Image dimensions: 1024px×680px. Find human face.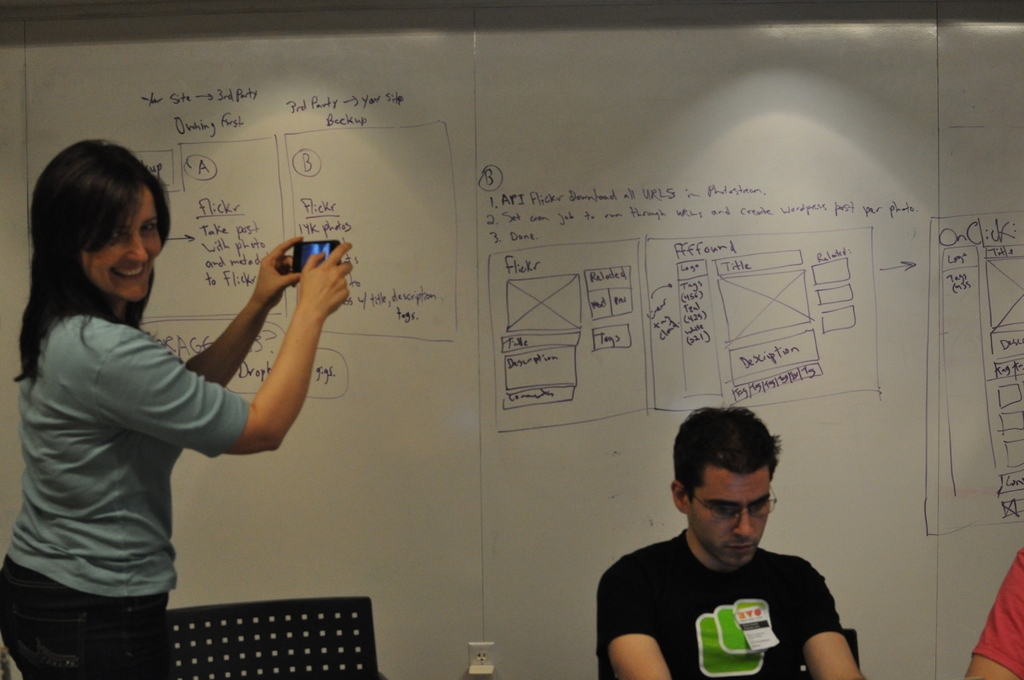
[x1=693, y1=468, x2=769, y2=562].
